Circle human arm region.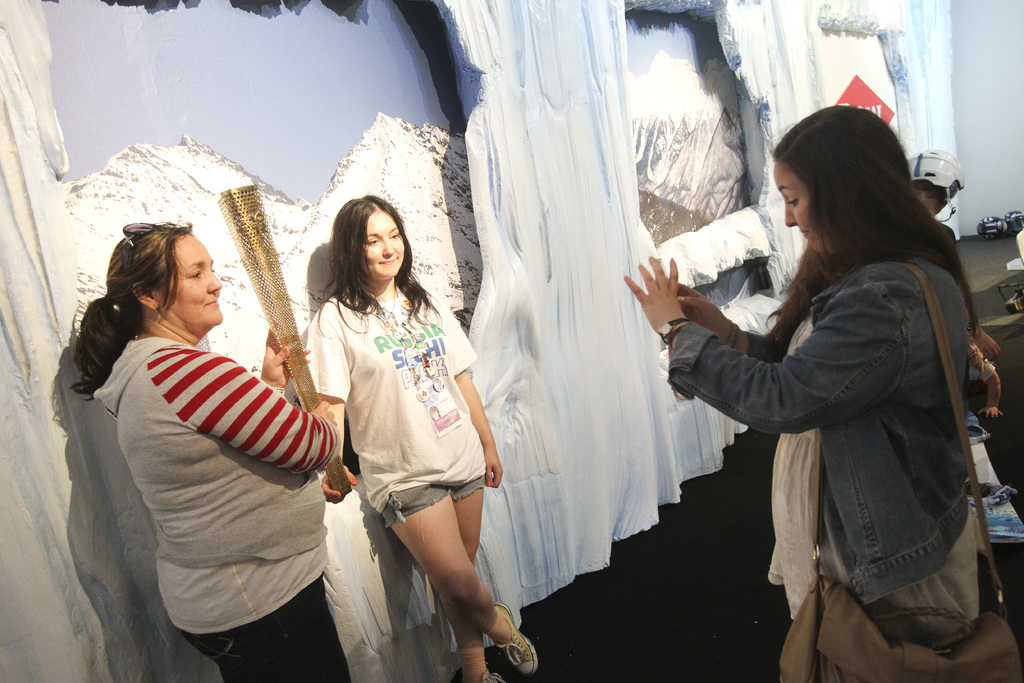
Region: left=673, top=276, right=794, bottom=368.
